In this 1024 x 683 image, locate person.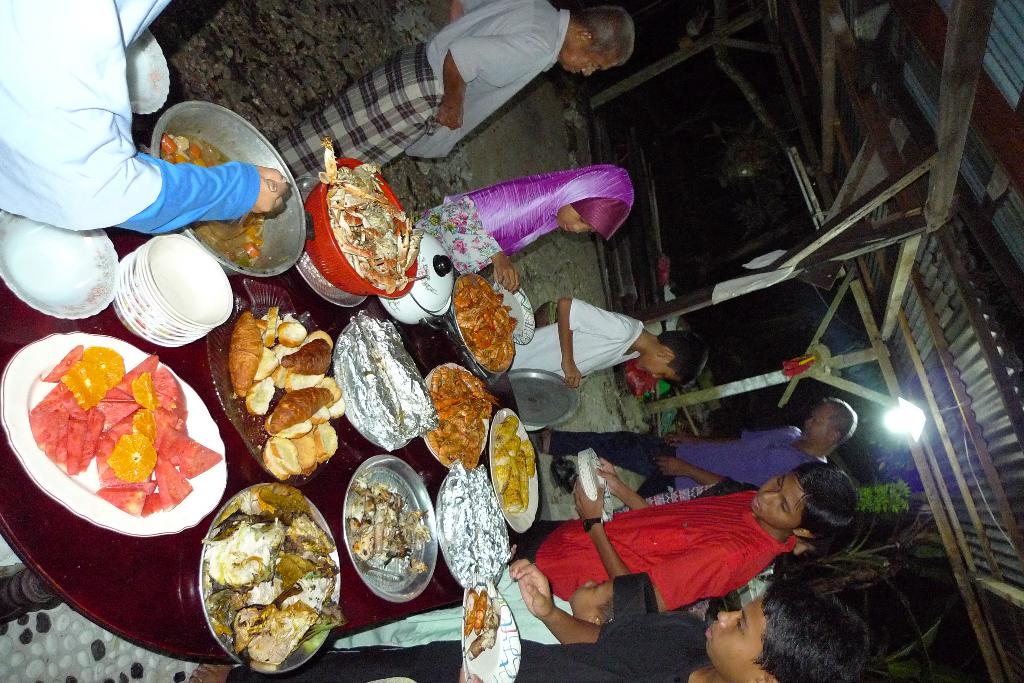
Bounding box: detection(504, 296, 708, 392).
